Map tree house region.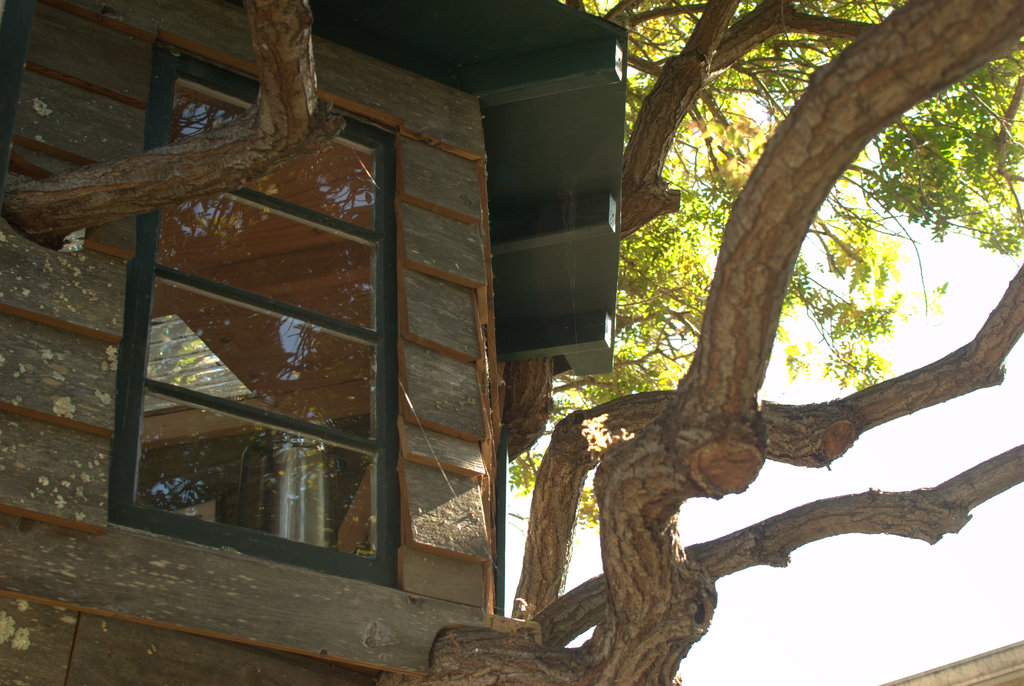
Mapped to box(76, 43, 966, 609).
